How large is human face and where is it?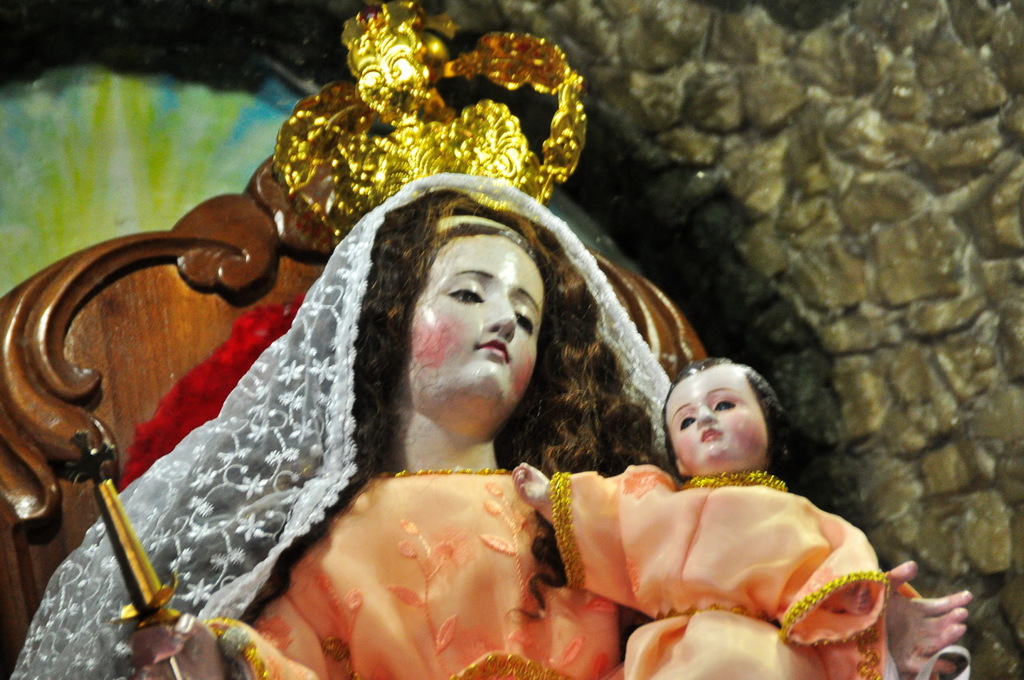
Bounding box: (x1=670, y1=374, x2=766, y2=469).
